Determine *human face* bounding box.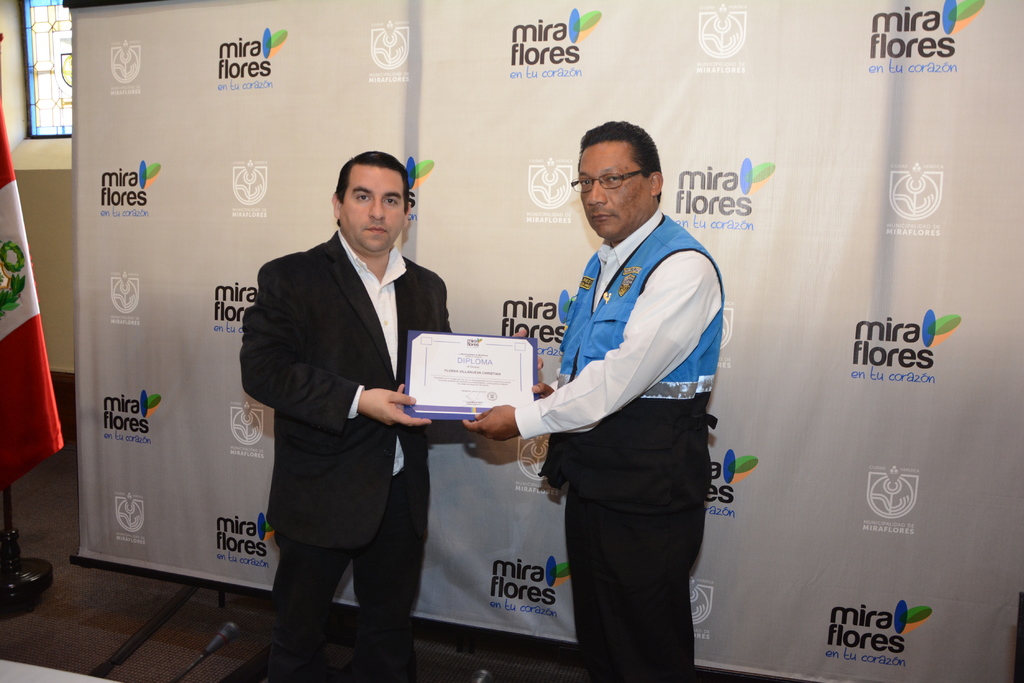
Determined: box=[578, 143, 653, 239].
